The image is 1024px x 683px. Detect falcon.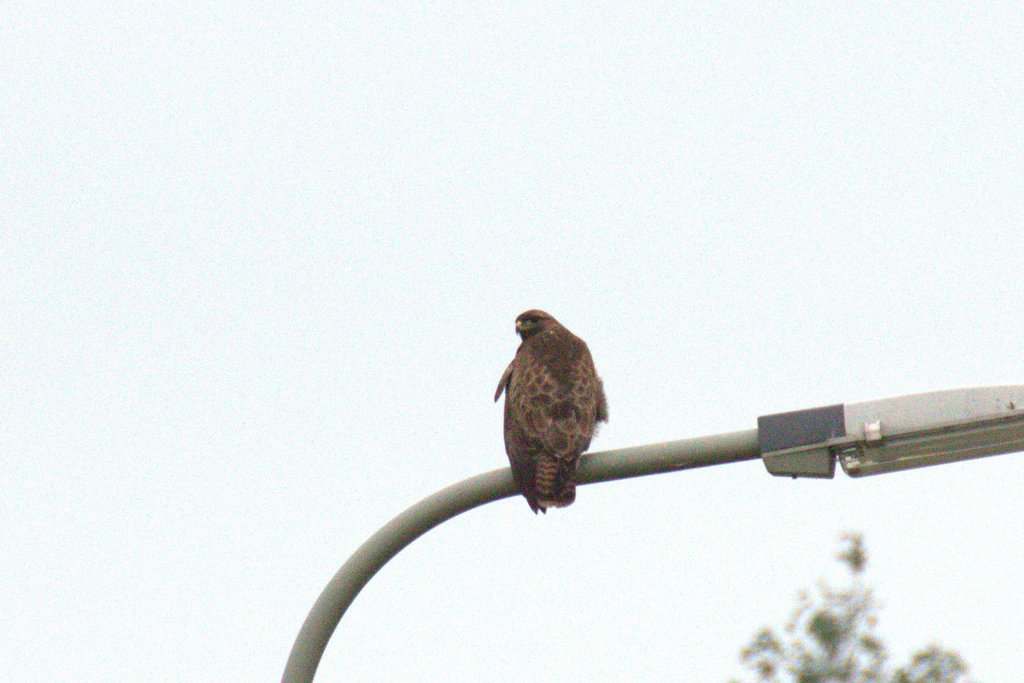
Detection: rect(490, 309, 609, 517).
